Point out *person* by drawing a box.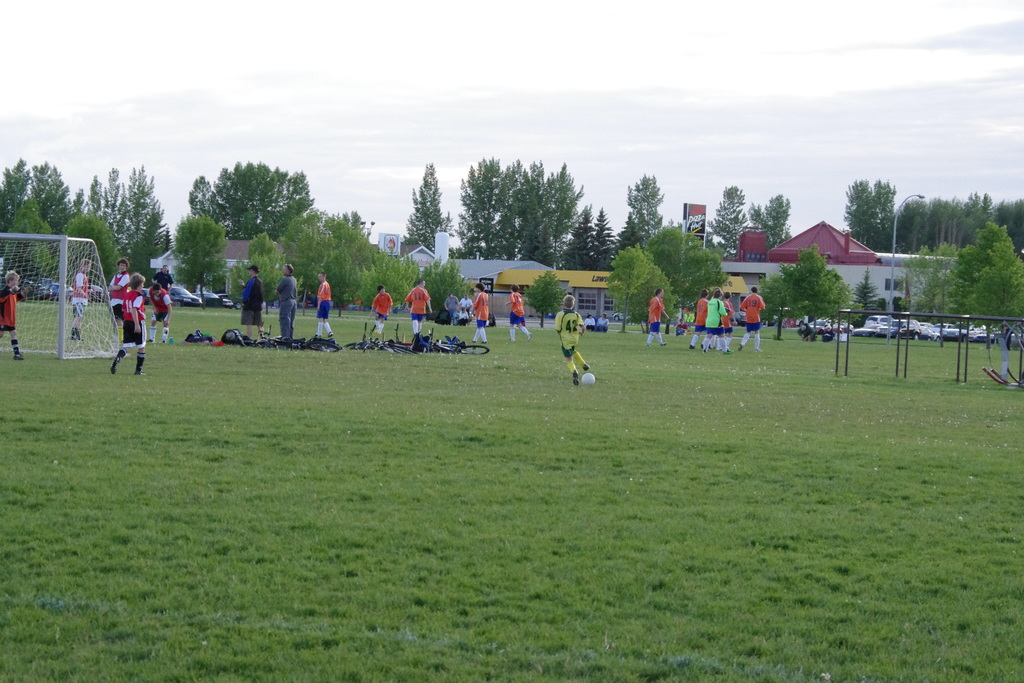
Rect(466, 281, 488, 347).
